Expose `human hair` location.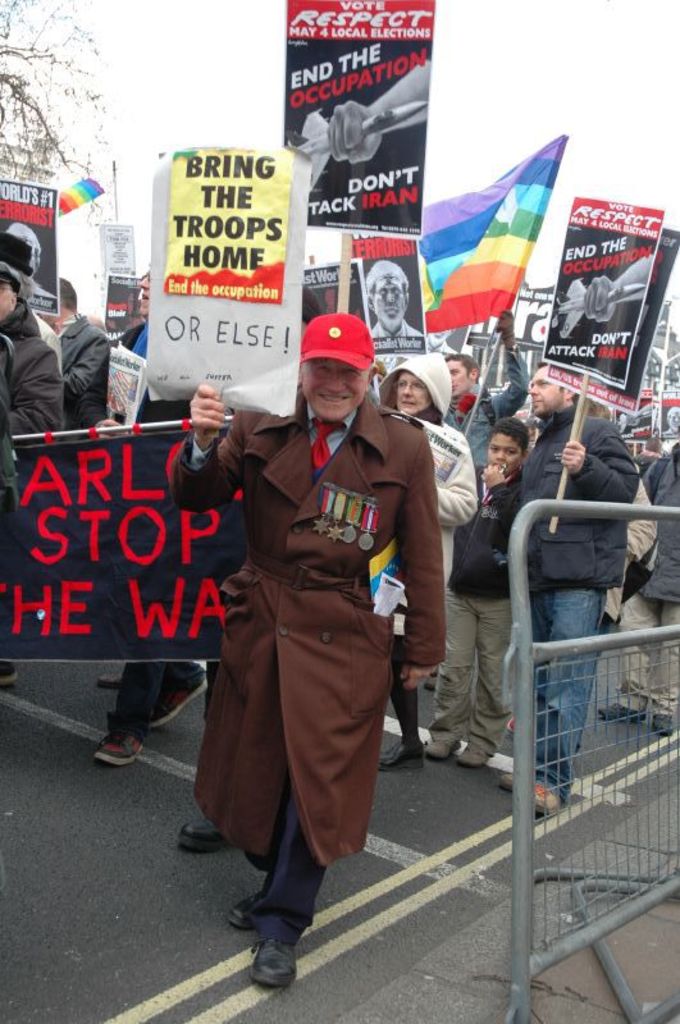
Exposed at x1=451 y1=347 x2=479 y2=378.
